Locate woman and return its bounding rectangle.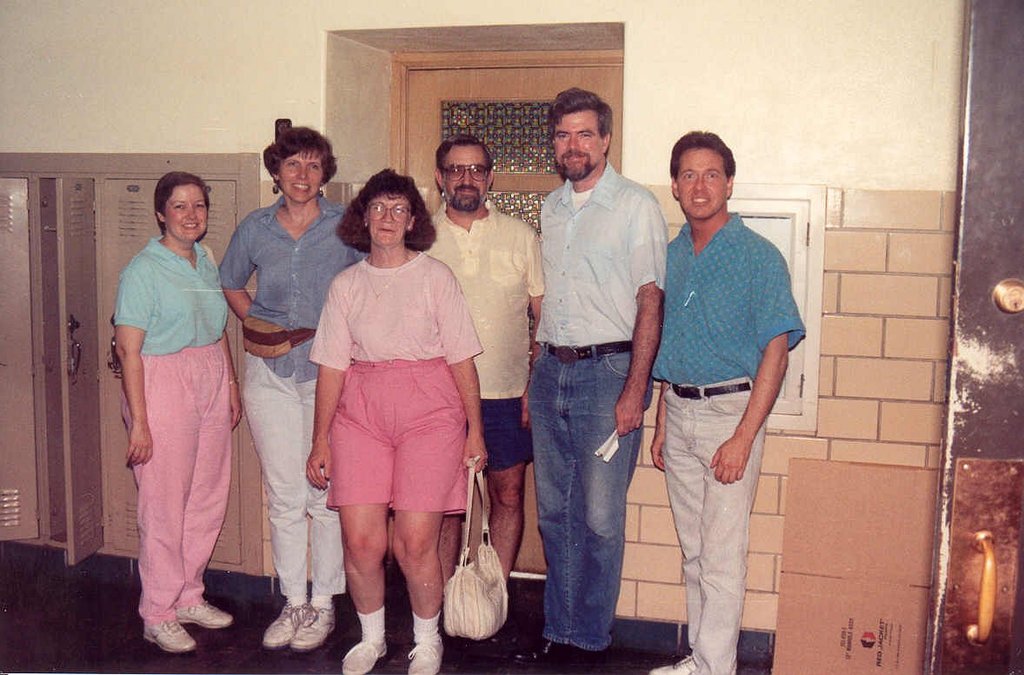
<bbox>220, 124, 362, 645</bbox>.
